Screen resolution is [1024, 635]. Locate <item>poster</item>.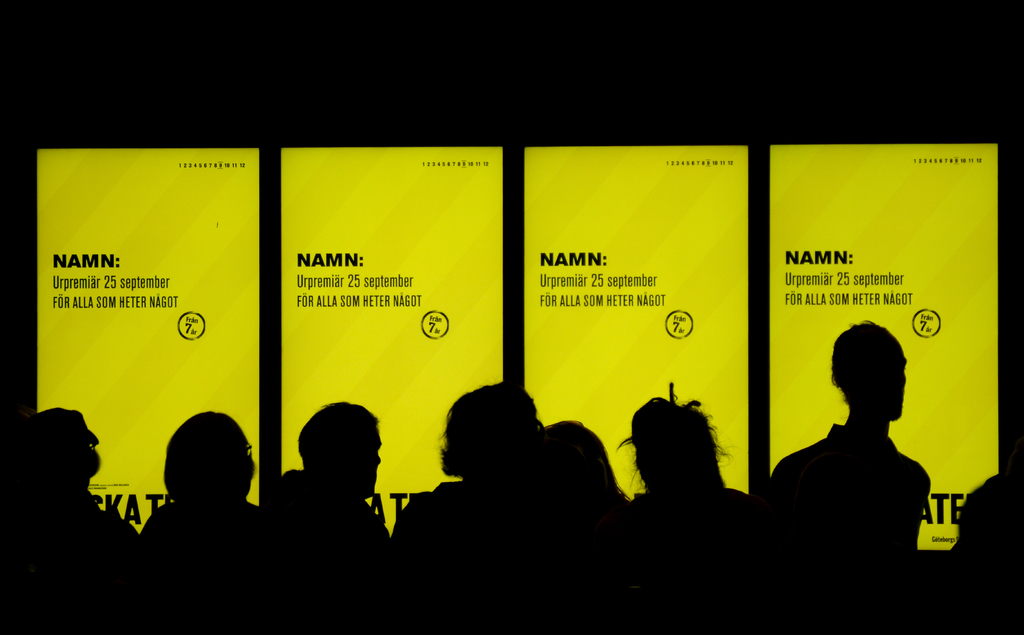
770,144,1009,552.
